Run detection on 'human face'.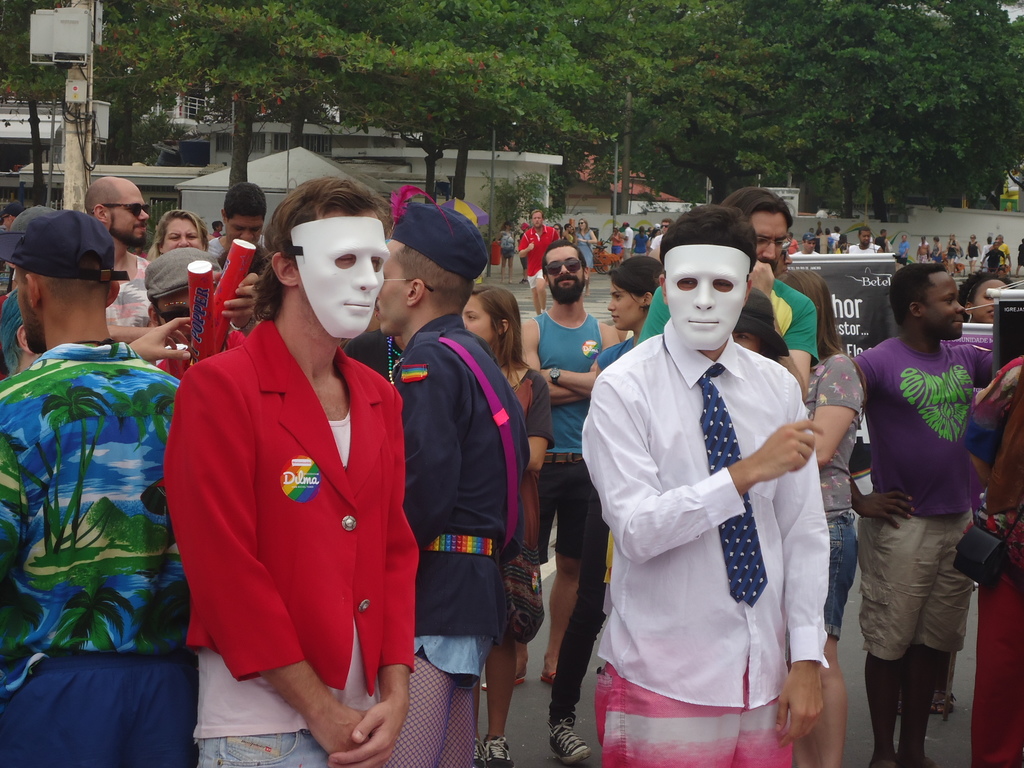
Result: box(805, 241, 816, 253).
